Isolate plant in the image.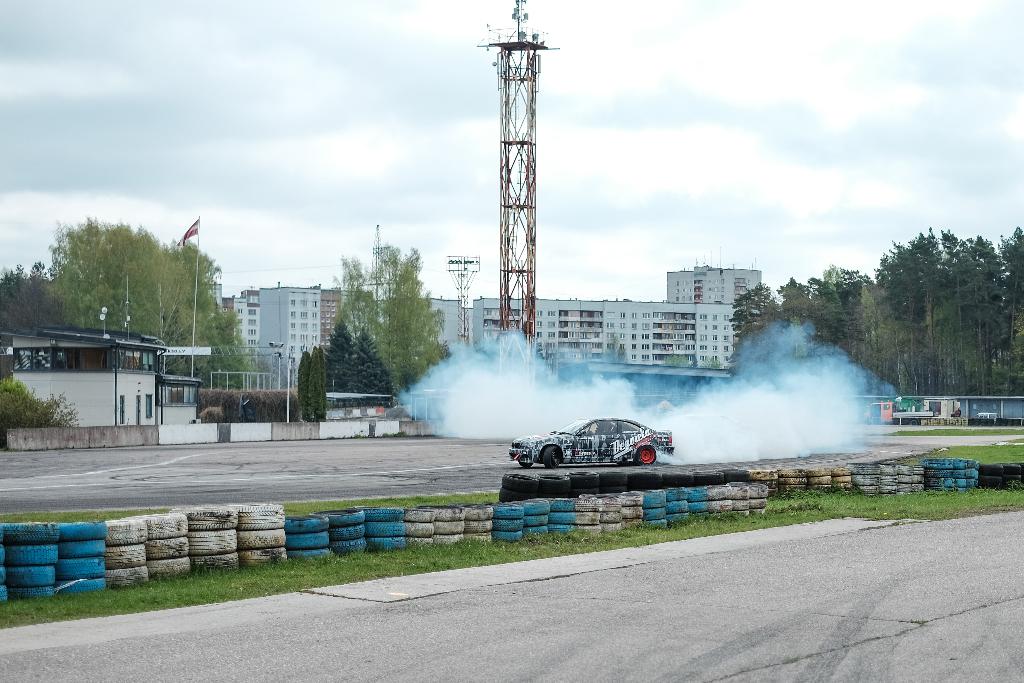
Isolated region: 294,350,312,420.
